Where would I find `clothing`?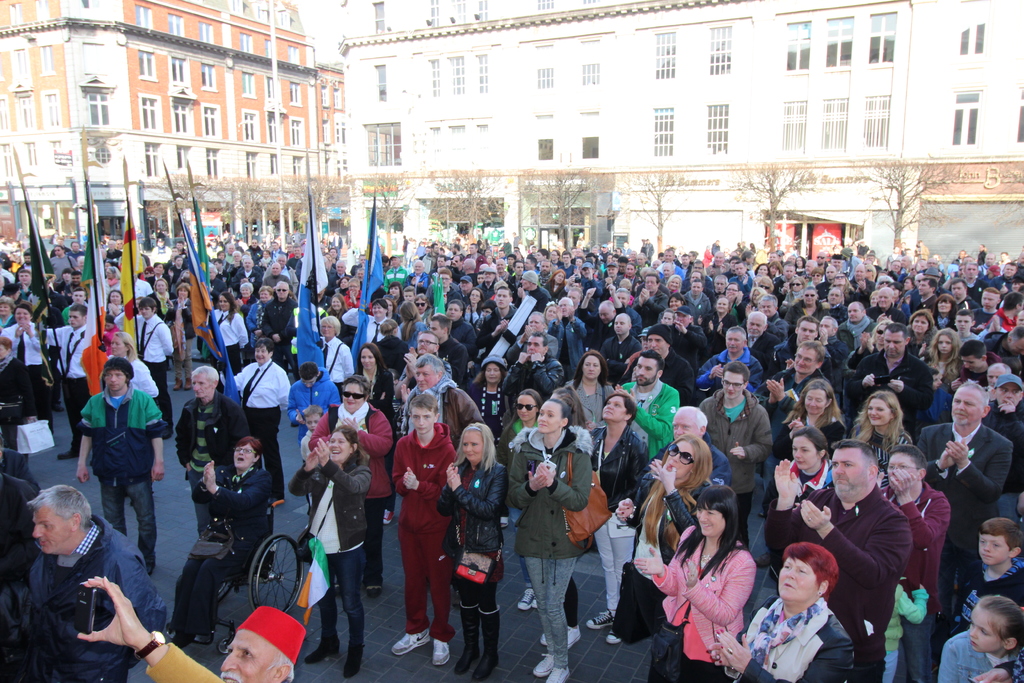
At region(391, 374, 493, 436).
